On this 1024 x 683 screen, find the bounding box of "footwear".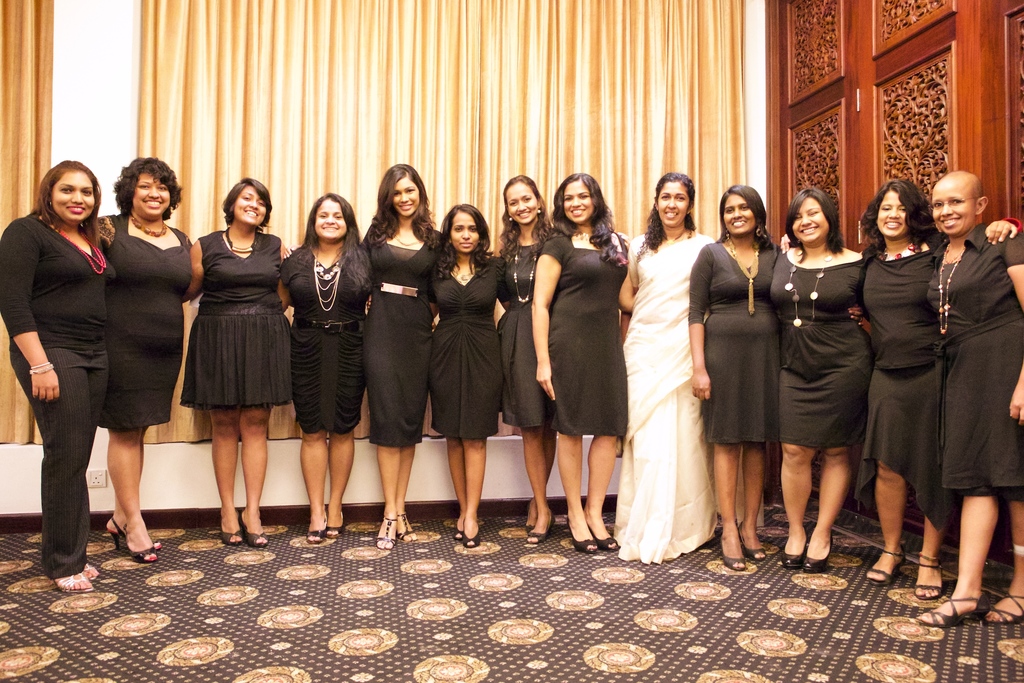
Bounding box: detection(593, 516, 617, 554).
